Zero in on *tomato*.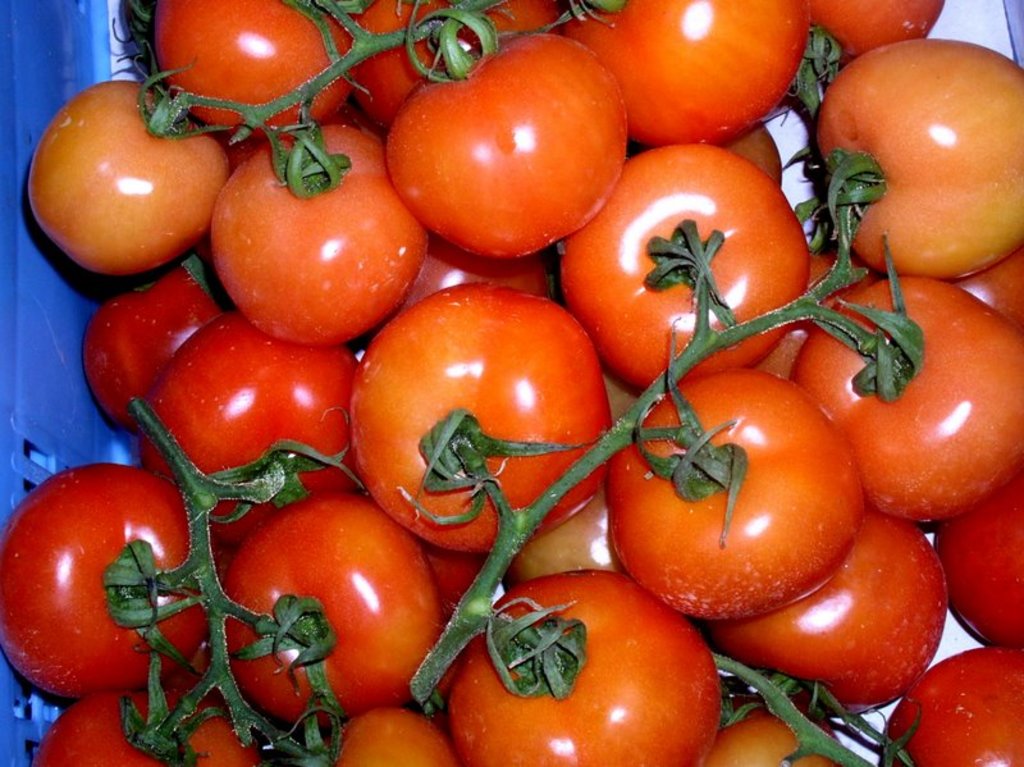
Zeroed in: bbox=(151, 0, 351, 133).
